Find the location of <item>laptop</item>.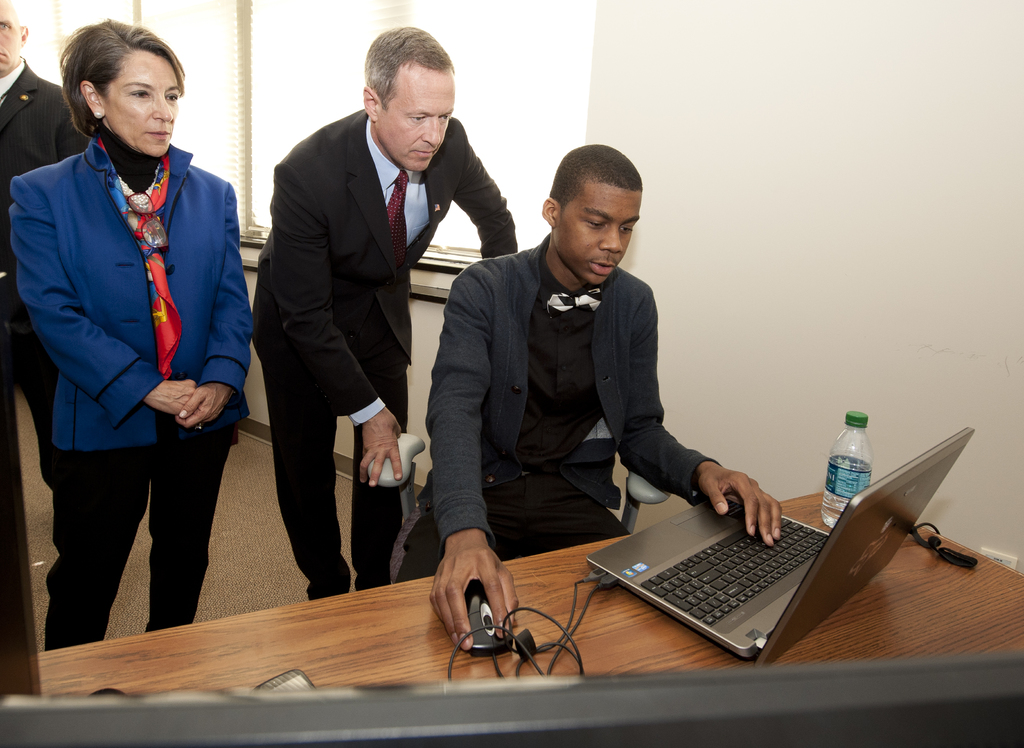
Location: left=572, top=442, right=945, bottom=657.
